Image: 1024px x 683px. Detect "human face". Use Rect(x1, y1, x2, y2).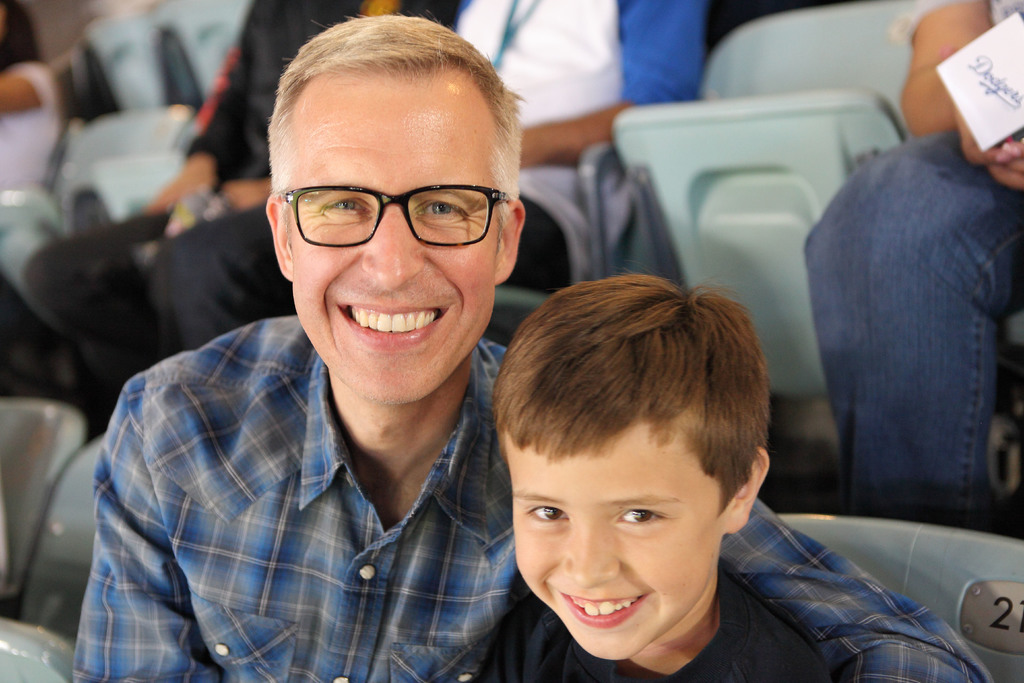
Rect(290, 65, 499, 401).
